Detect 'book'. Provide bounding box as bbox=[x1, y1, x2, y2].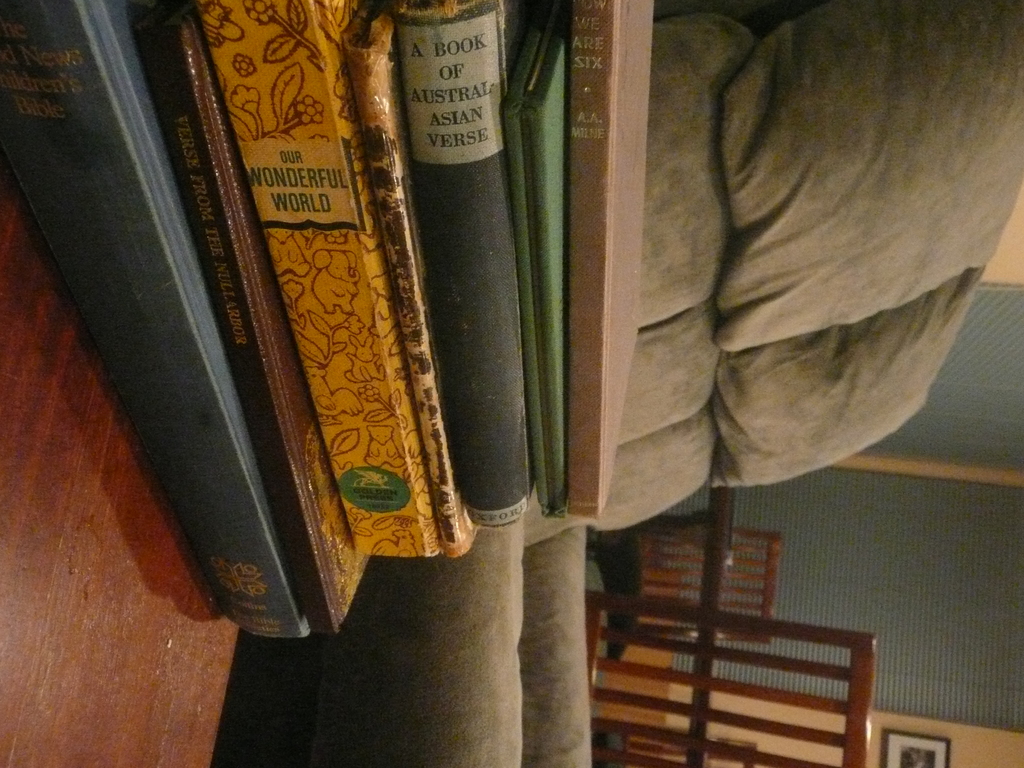
bbox=[385, 0, 546, 531].
